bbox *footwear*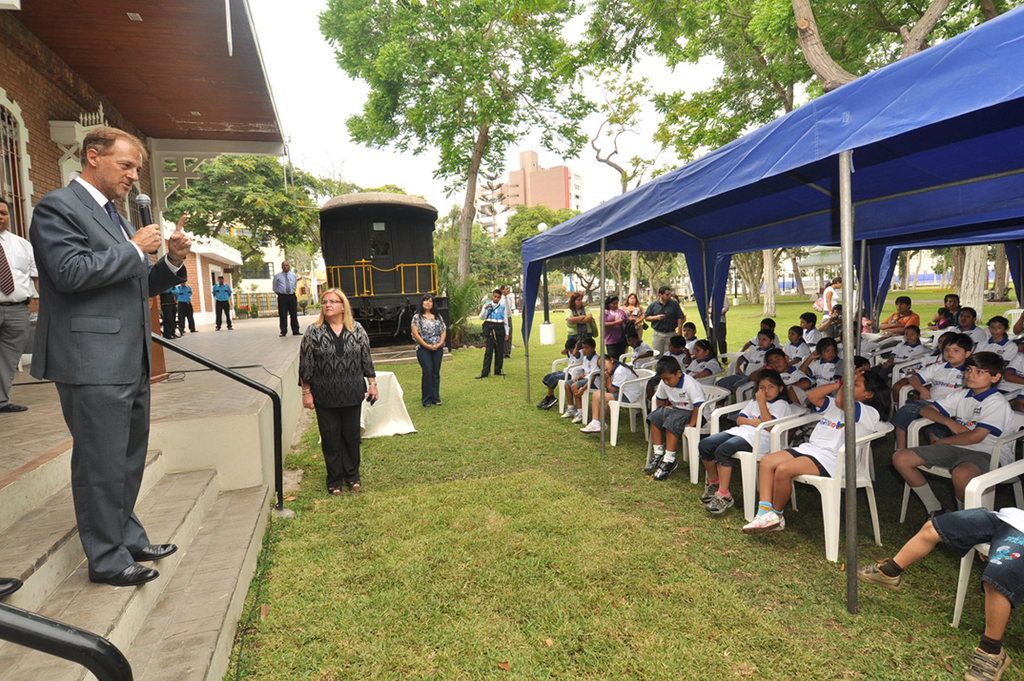
box=[963, 644, 1012, 680]
